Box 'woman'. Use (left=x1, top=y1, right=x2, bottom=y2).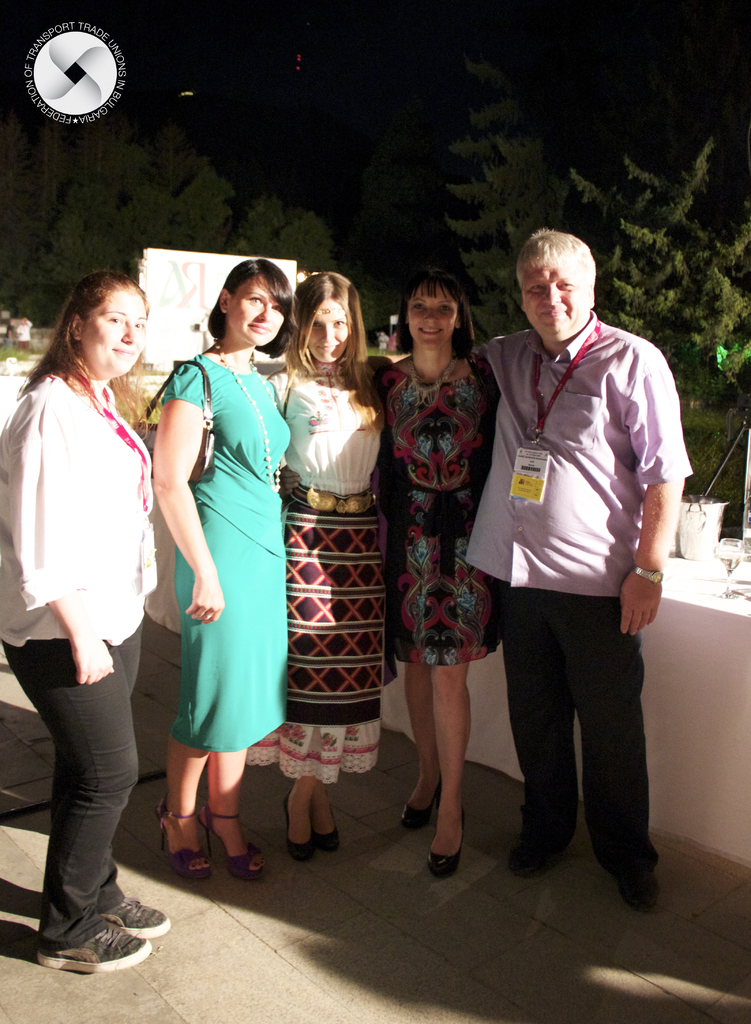
(left=0, top=261, right=170, bottom=980).
